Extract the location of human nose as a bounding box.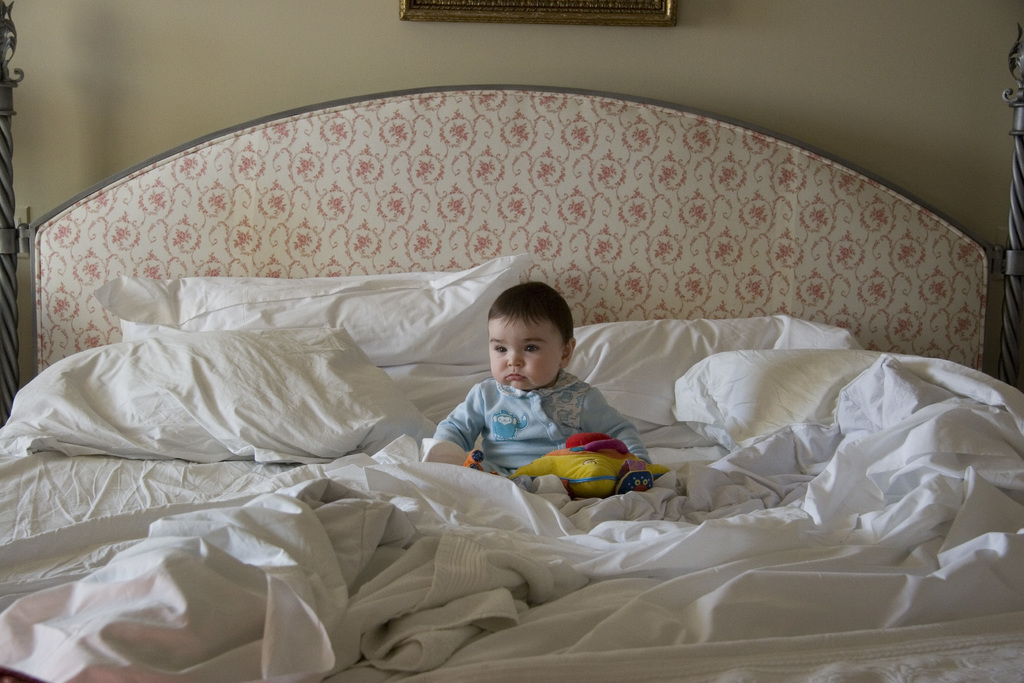
[left=507, top=351, right=524, bottom=367].
